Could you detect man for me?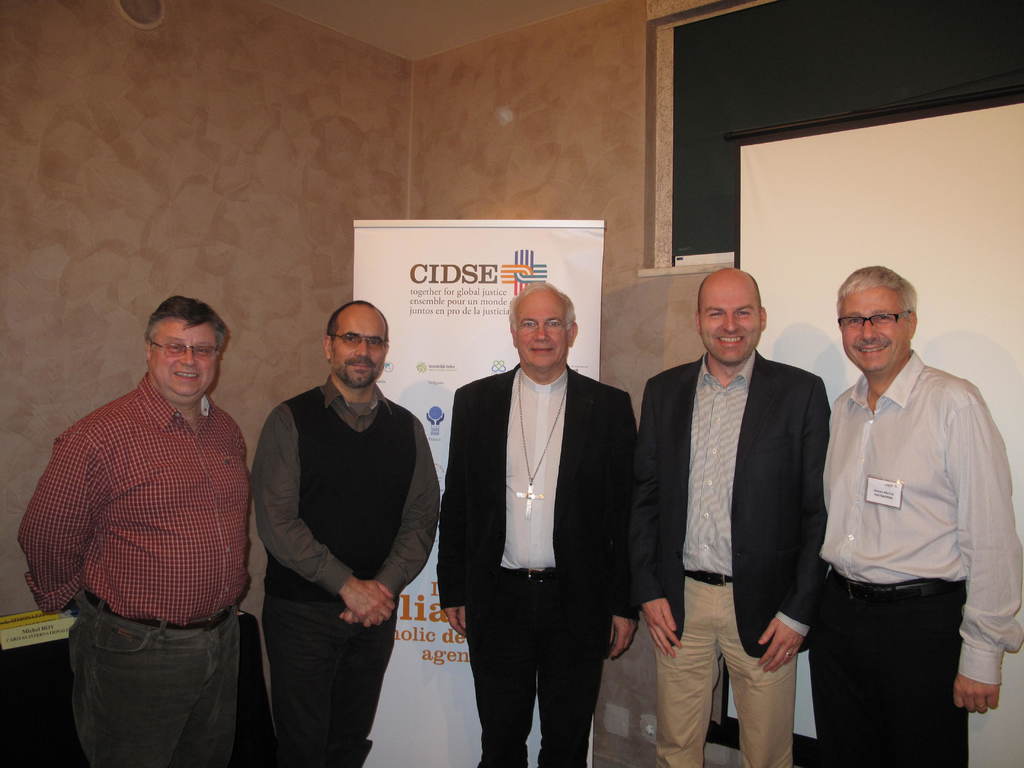
Detection result: bbox=[440, 286, 639, 767].
